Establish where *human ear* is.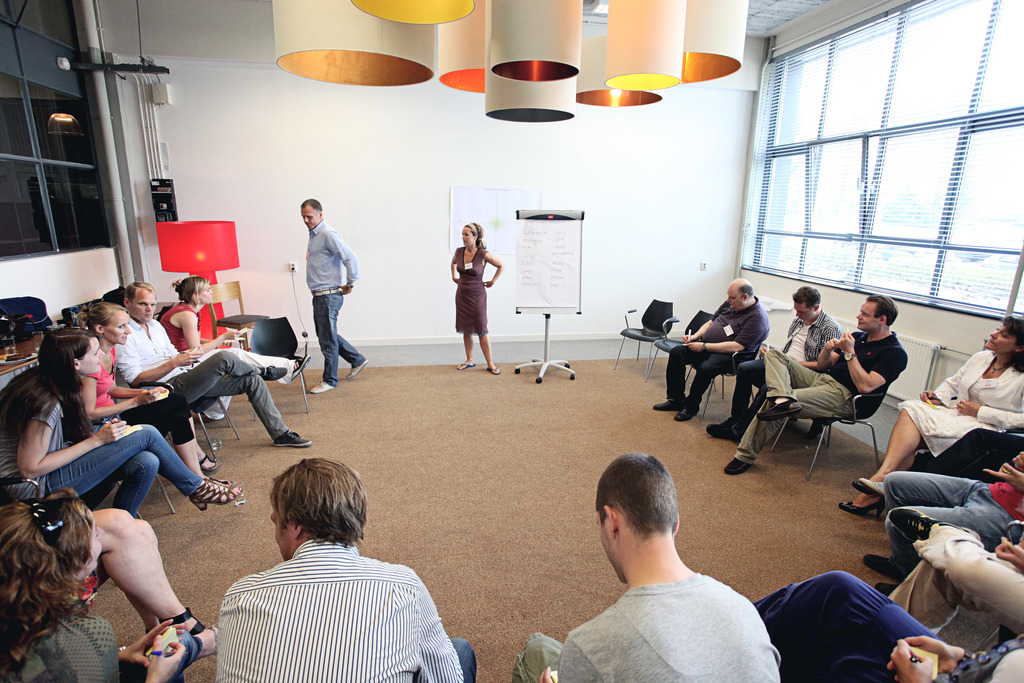
Established at {"left": 744, "top": 293, "right": 751, "bottom": 300}.
